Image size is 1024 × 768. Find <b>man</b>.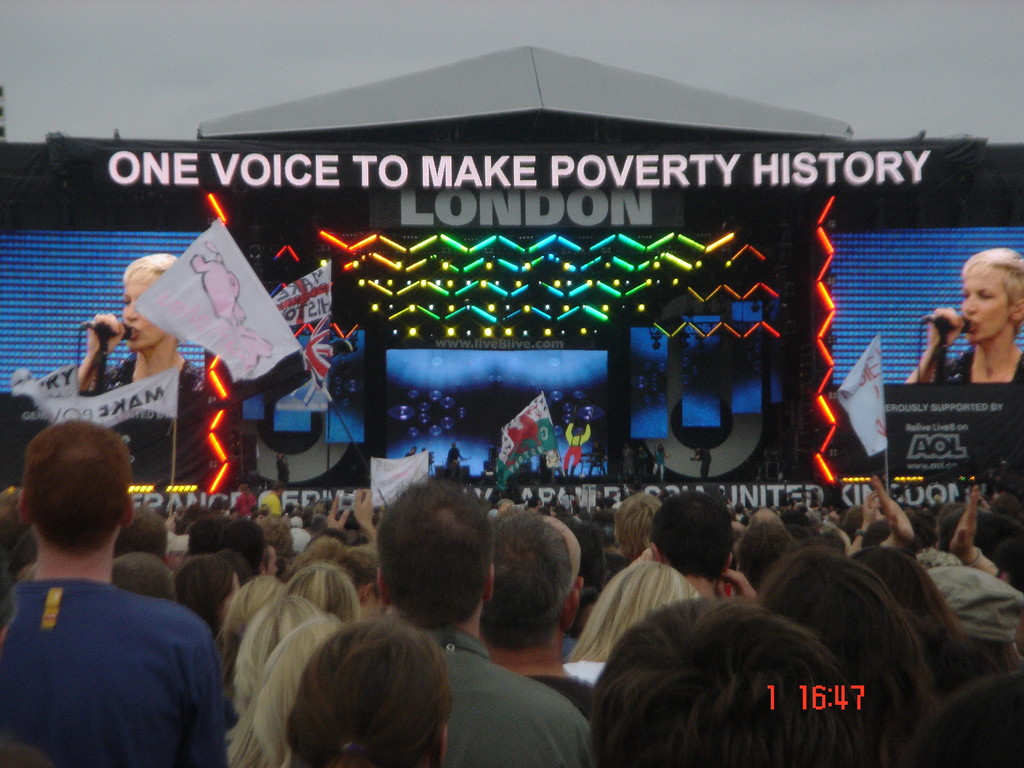
694 445 712 484.
